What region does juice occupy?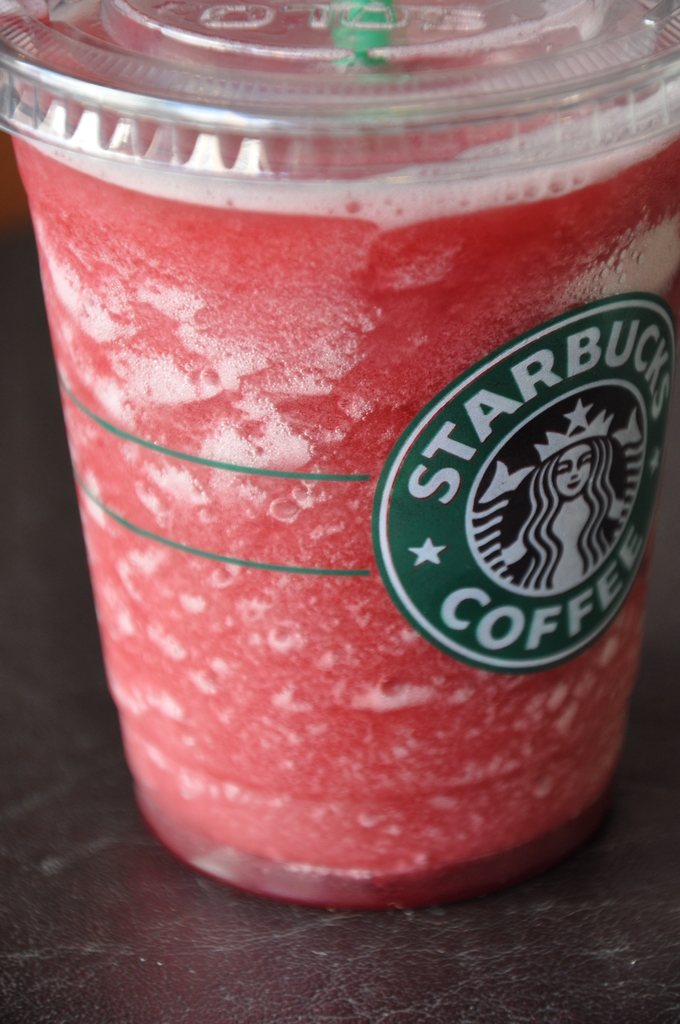
<box>36,83,679,926</box>.
